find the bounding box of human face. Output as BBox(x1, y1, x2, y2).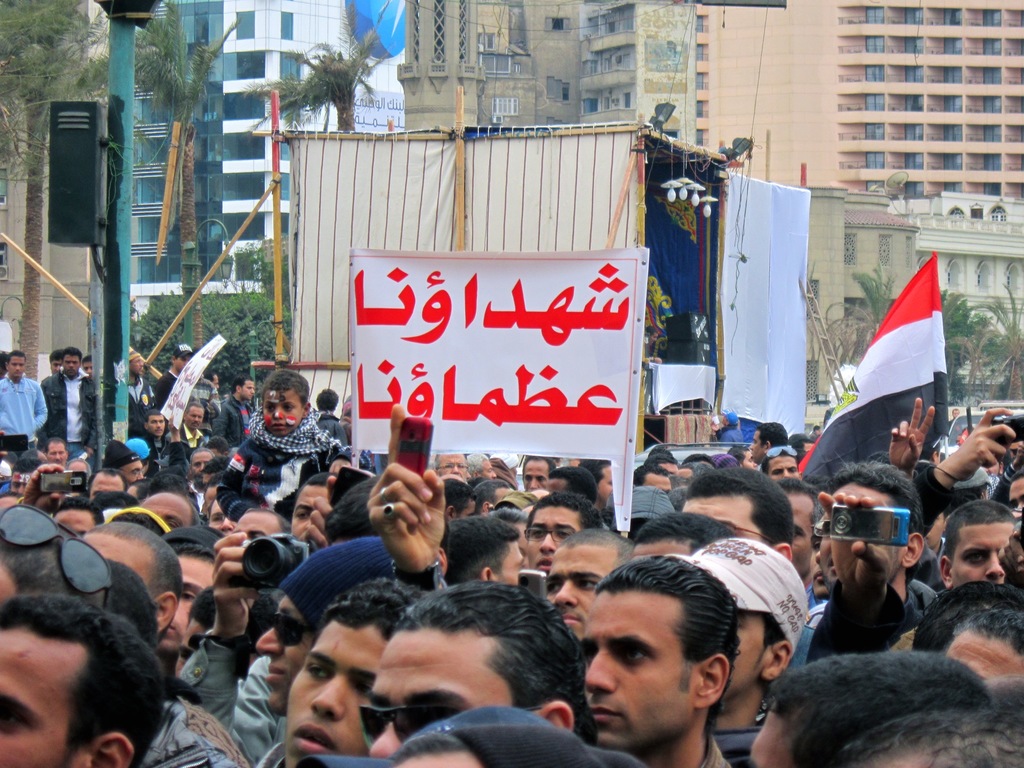
BBox(438, 454, 468, 481).
